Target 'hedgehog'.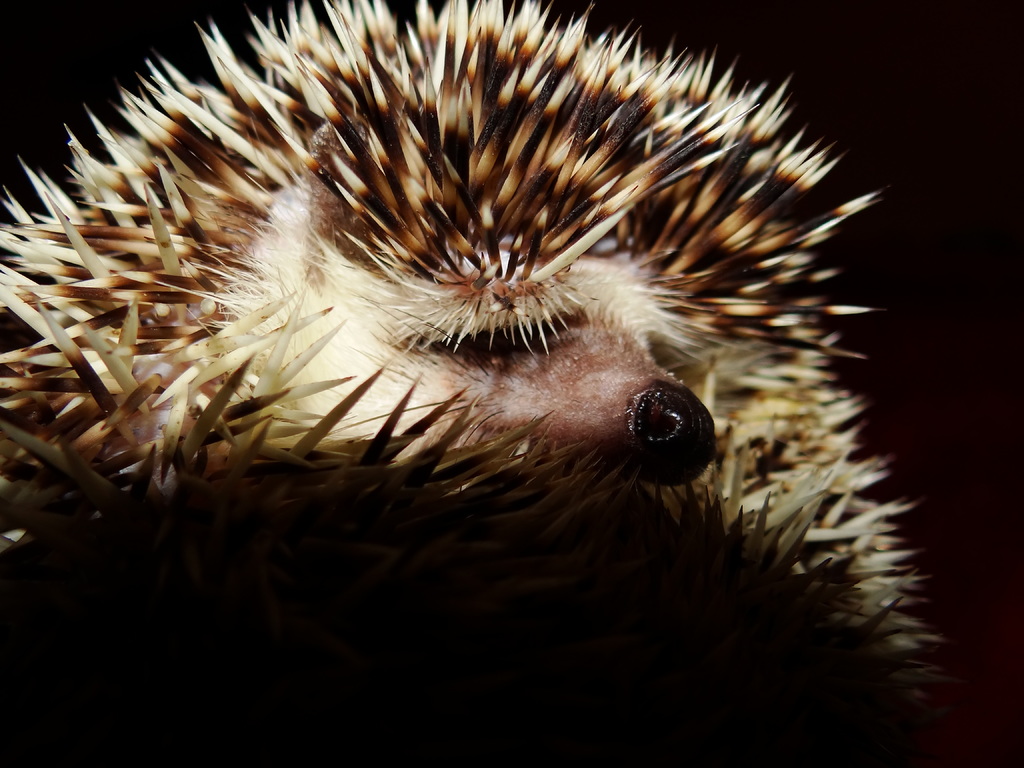
Target region: detection(0, 0, 961, 717).
